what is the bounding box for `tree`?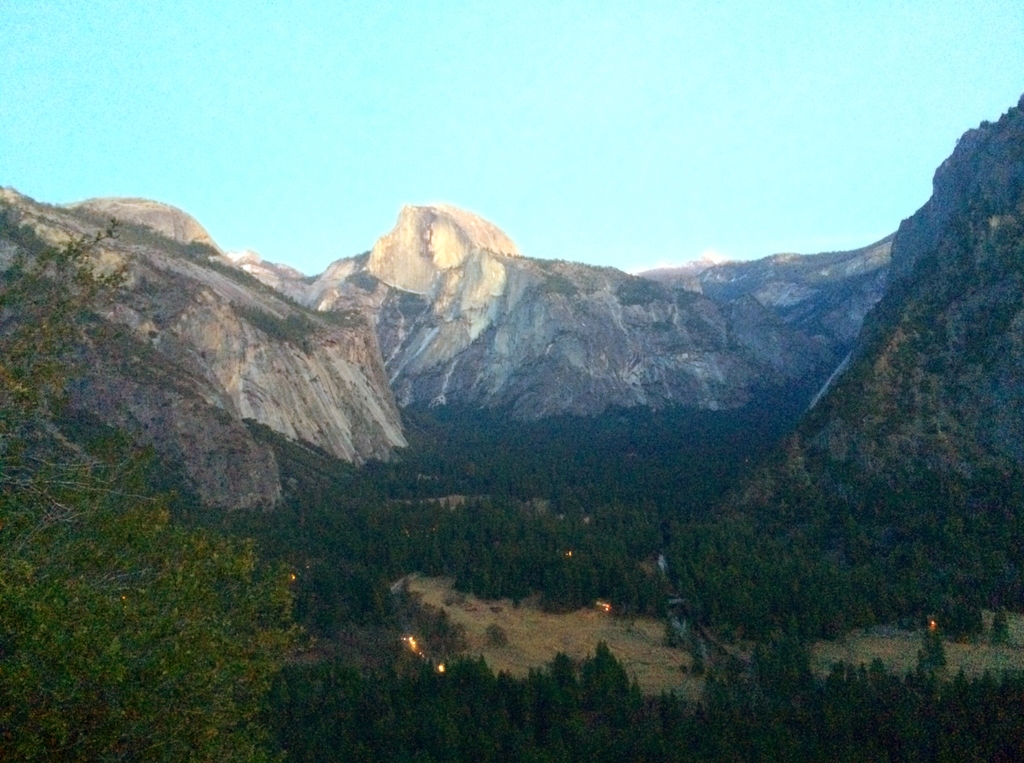
337/656/375/762.
